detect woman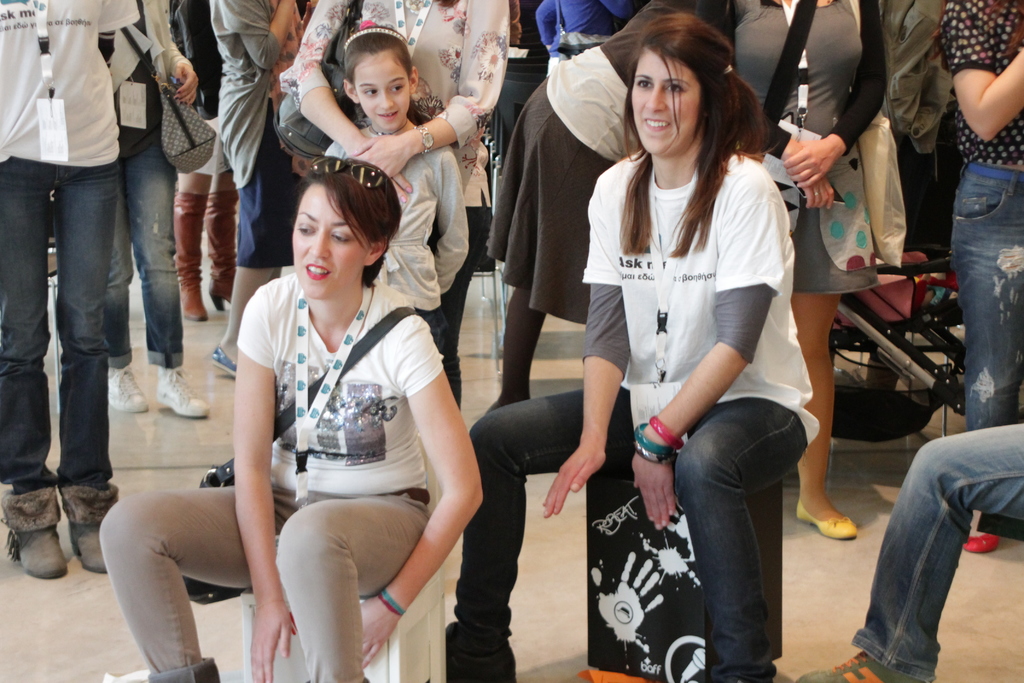
bbox=(206, 0, 318, 375)
